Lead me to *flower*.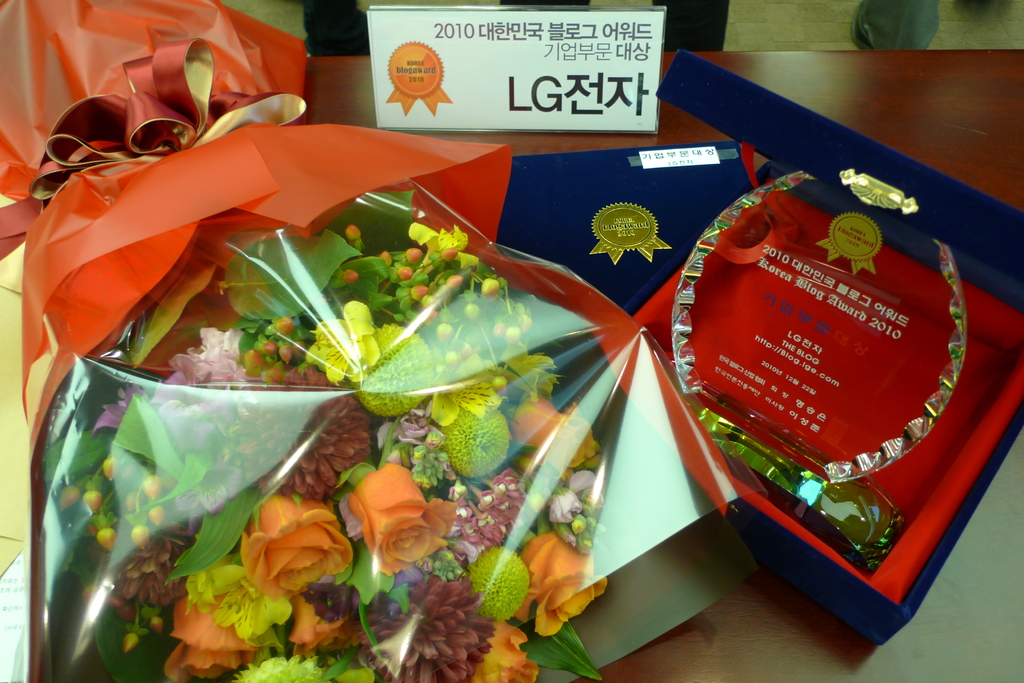
Lead to Rect(166, 598, 266, 682).
